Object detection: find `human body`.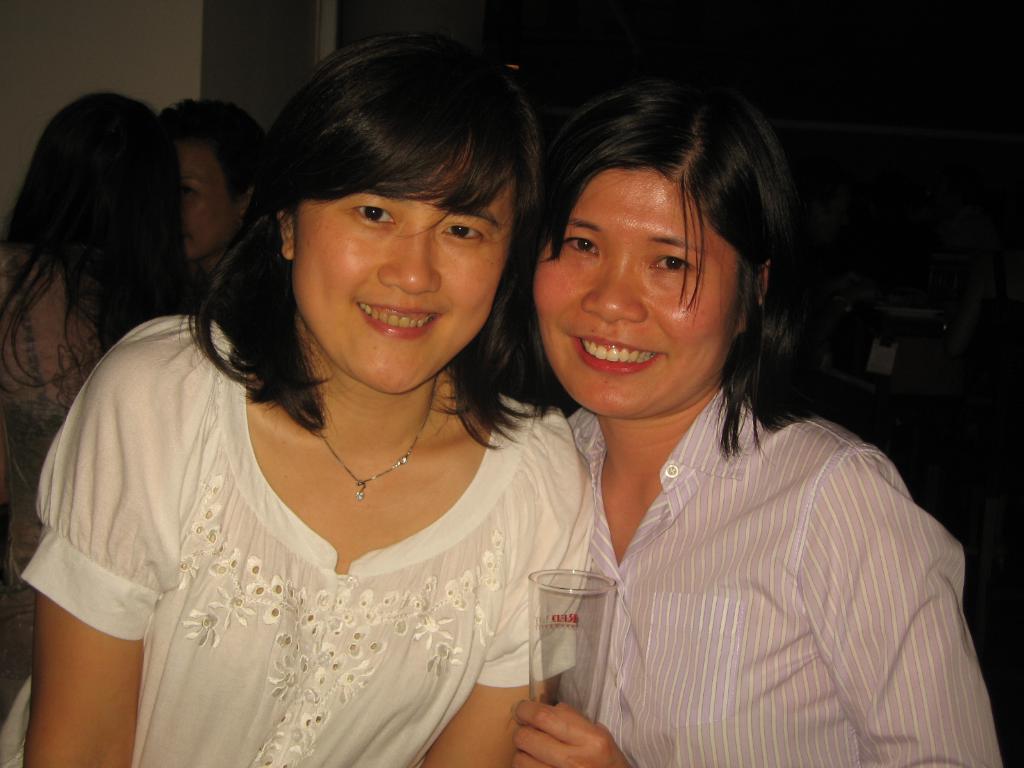
(497, 85, 1004, 767).
